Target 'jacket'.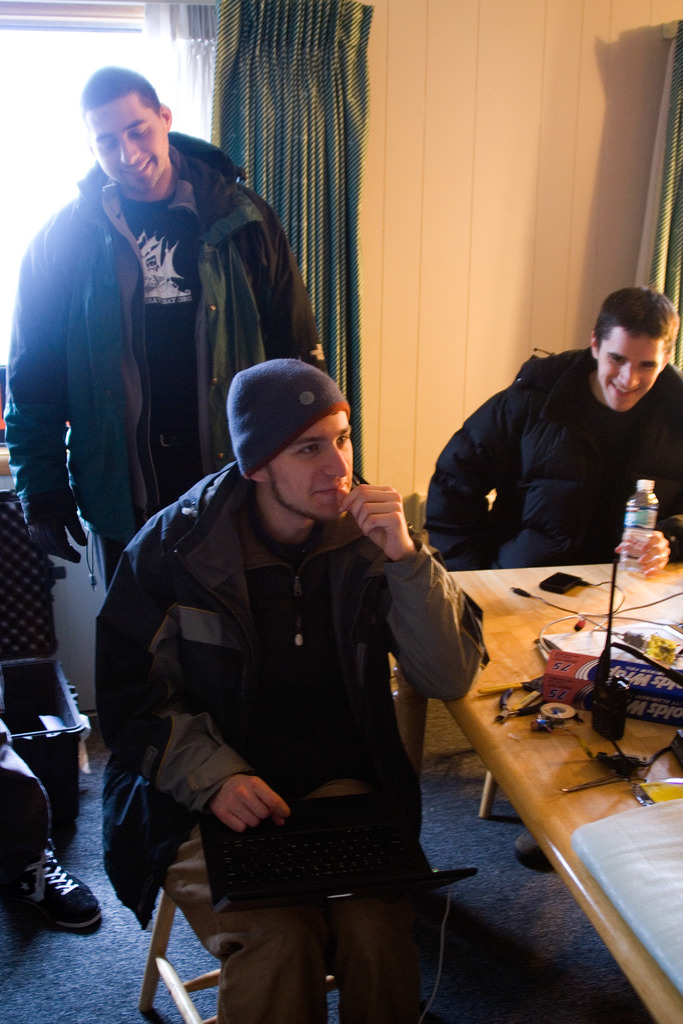
Target region: rect(415, 345, 682, 569).
